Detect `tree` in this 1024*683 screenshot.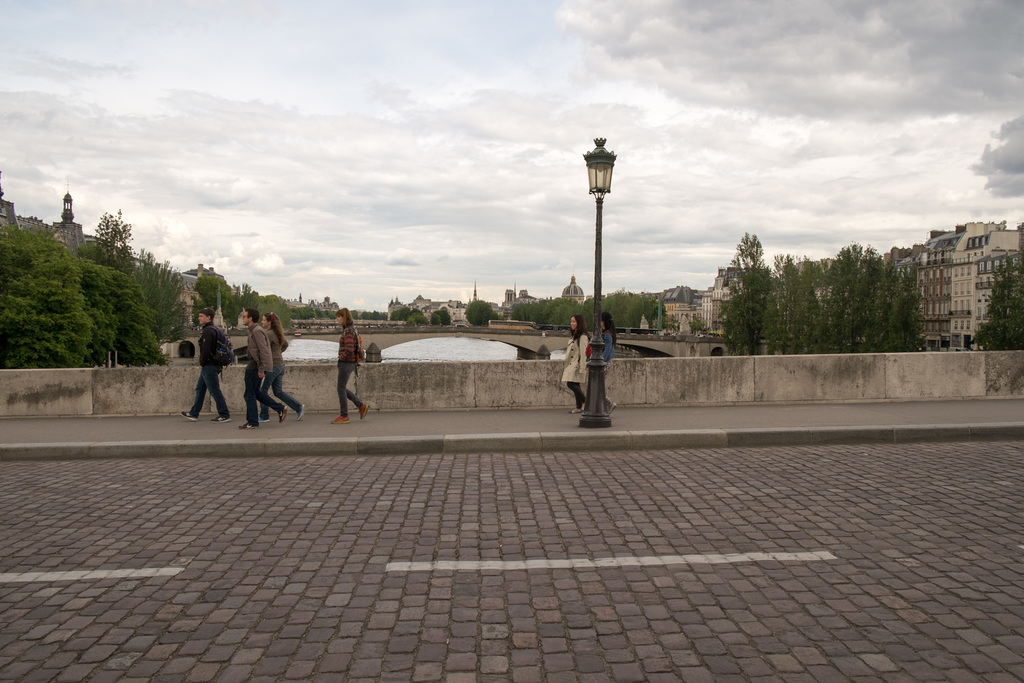
Detection: rect(134, 248, 185, 336).
